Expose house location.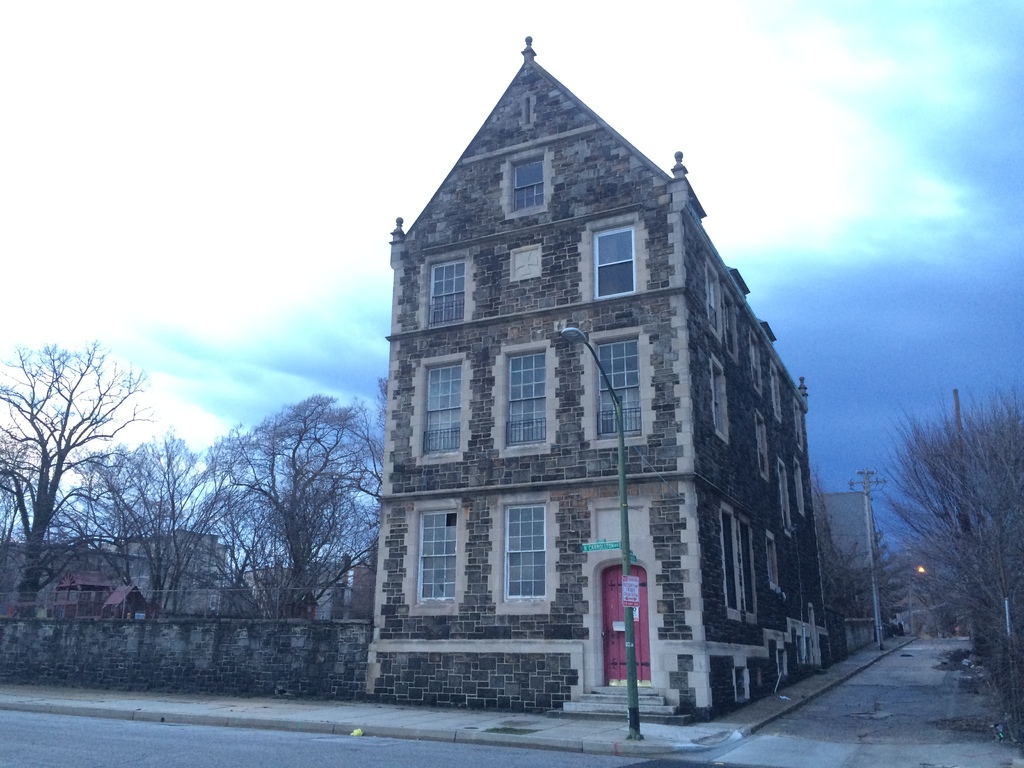
Exposed at select_region(205, 545, 352, 609).
